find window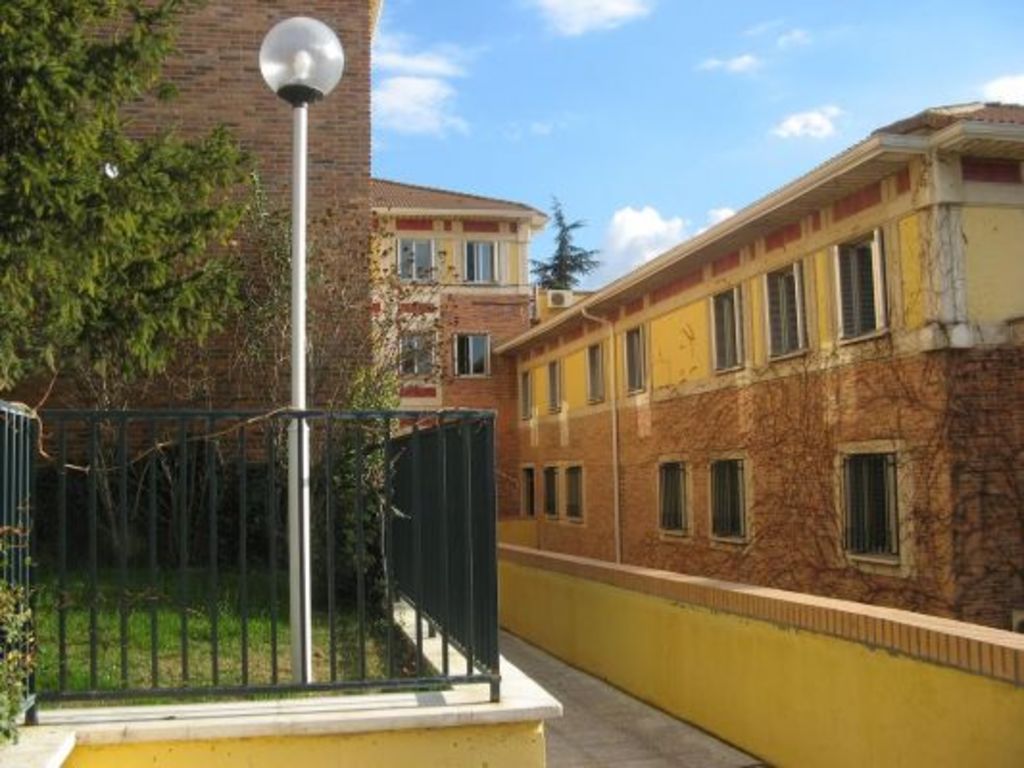
Rect(463, 248, 505, 300)
